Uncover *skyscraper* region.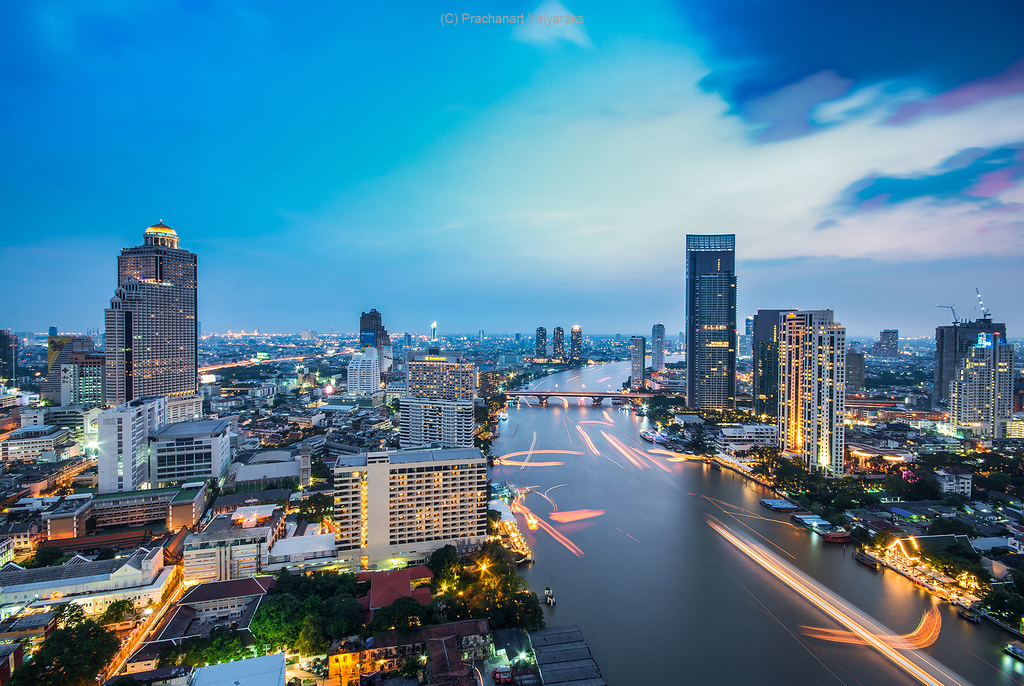
Uncovered: (left=358, top=310, right=388, bottom=358).
